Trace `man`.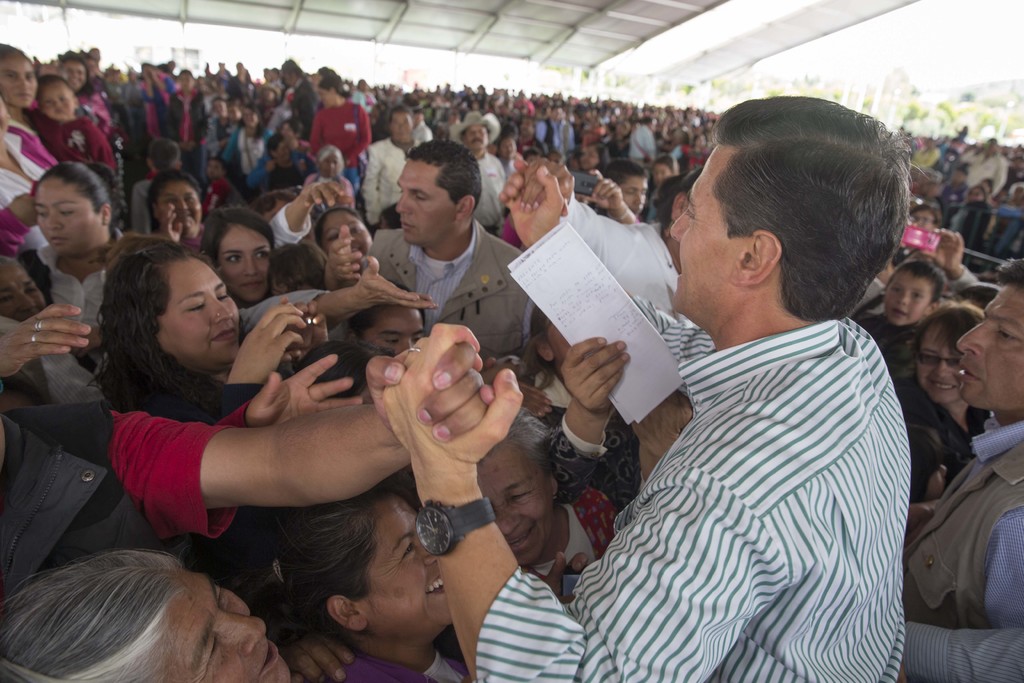
Traced to <bbox>362, 136, 534, 371</bbox>.
